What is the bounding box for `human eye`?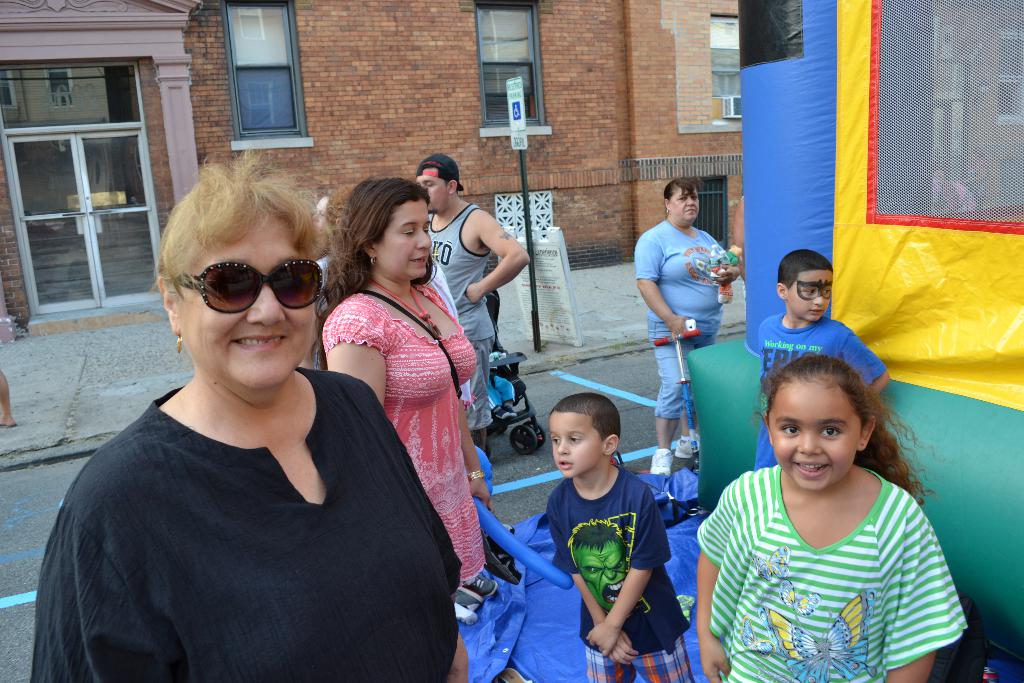
BBox(821, 287, 832, 296).
